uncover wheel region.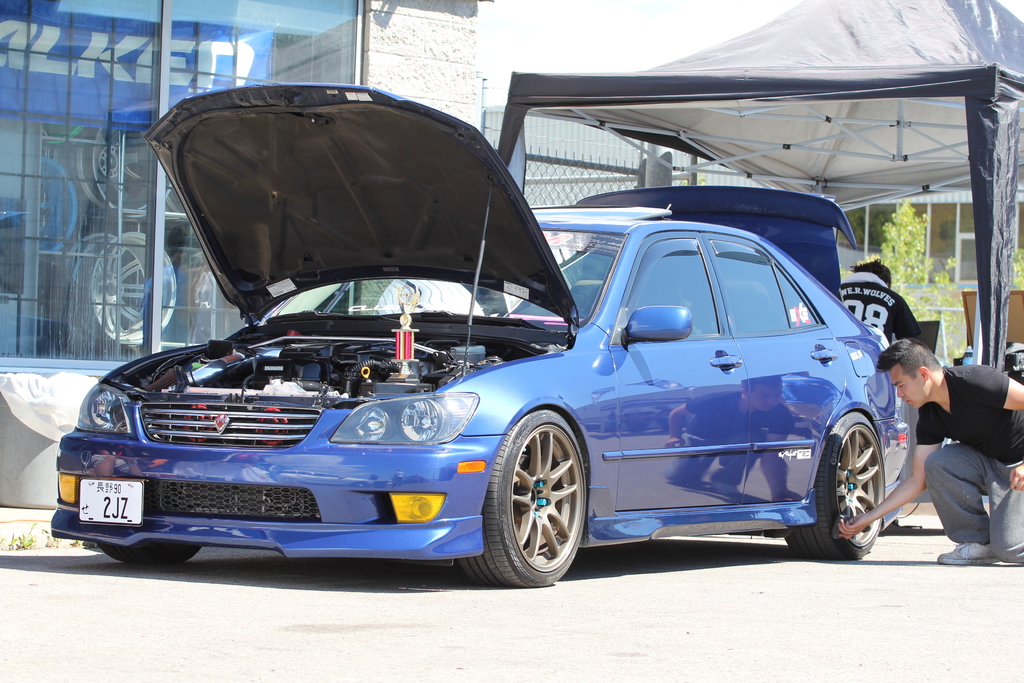
Uncovered: pyautogui.locateOnScreen(11, 158, 74, 255).
